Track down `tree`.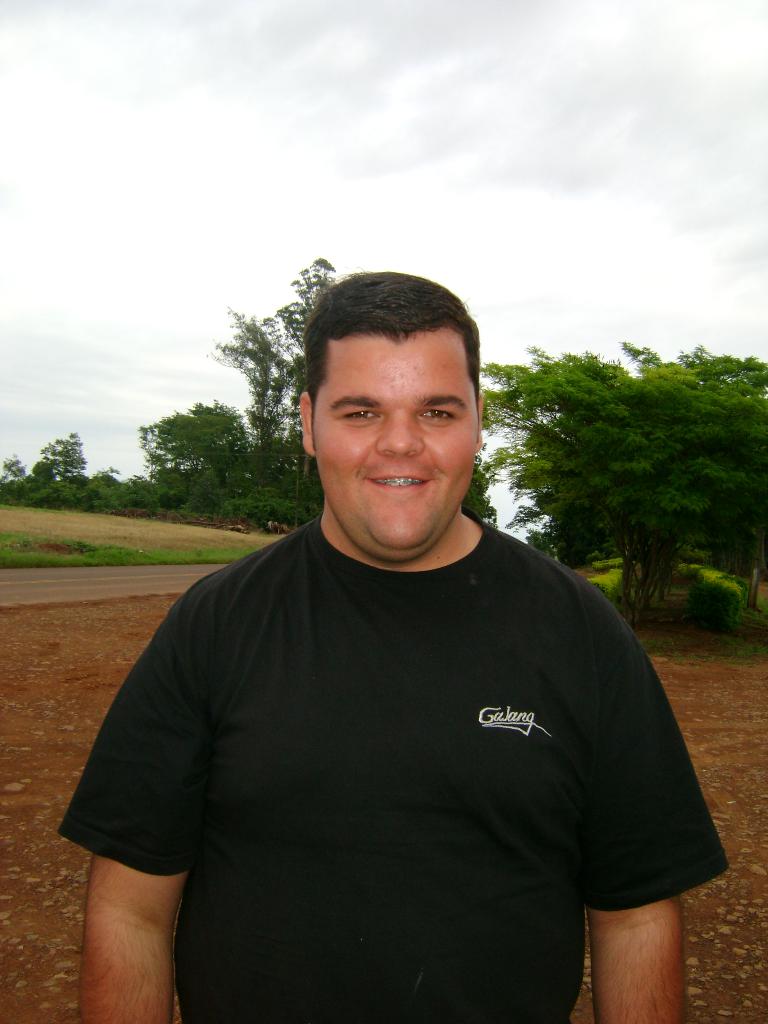
Tracked to bbox(212, 245, 343, 481).
